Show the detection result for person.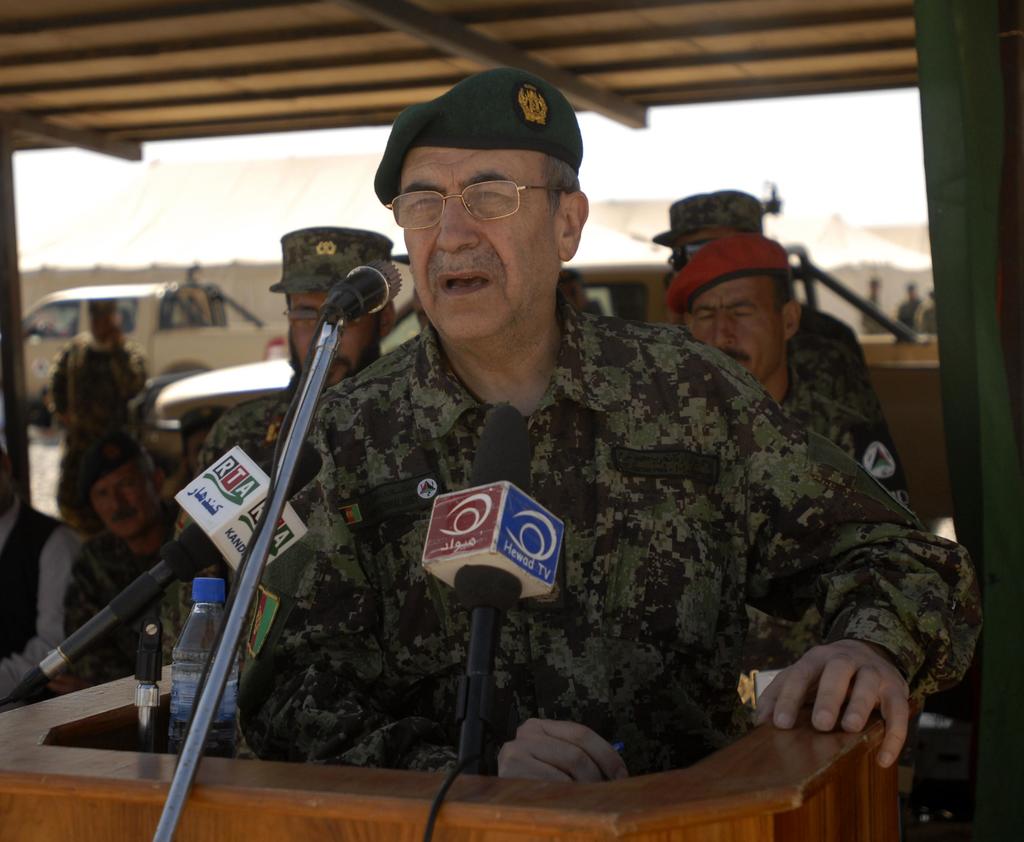
bbox(157, 223, 402, 754).
